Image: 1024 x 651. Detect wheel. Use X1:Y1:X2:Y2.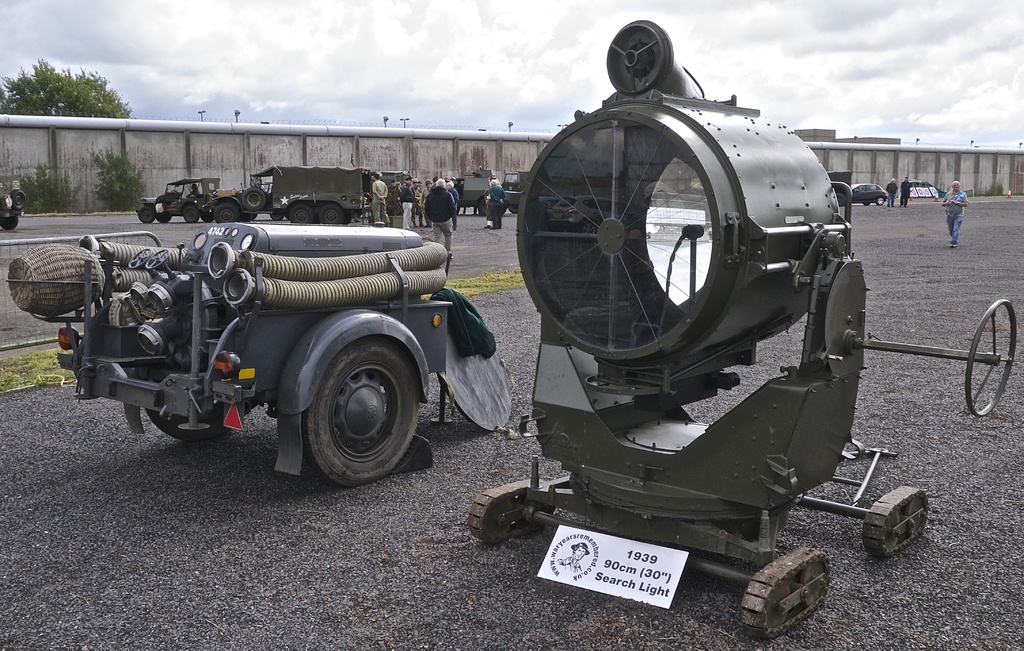
275:328:422:482.
